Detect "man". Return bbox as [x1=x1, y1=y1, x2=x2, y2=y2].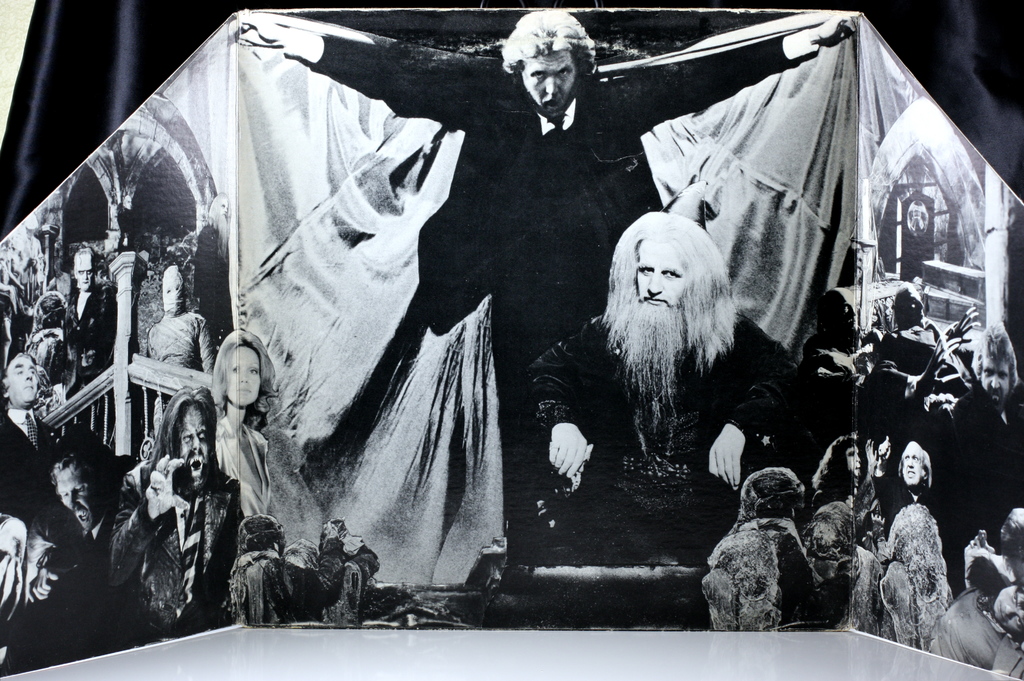
[x1=954, y1=314, x2=1023, y2=545].
